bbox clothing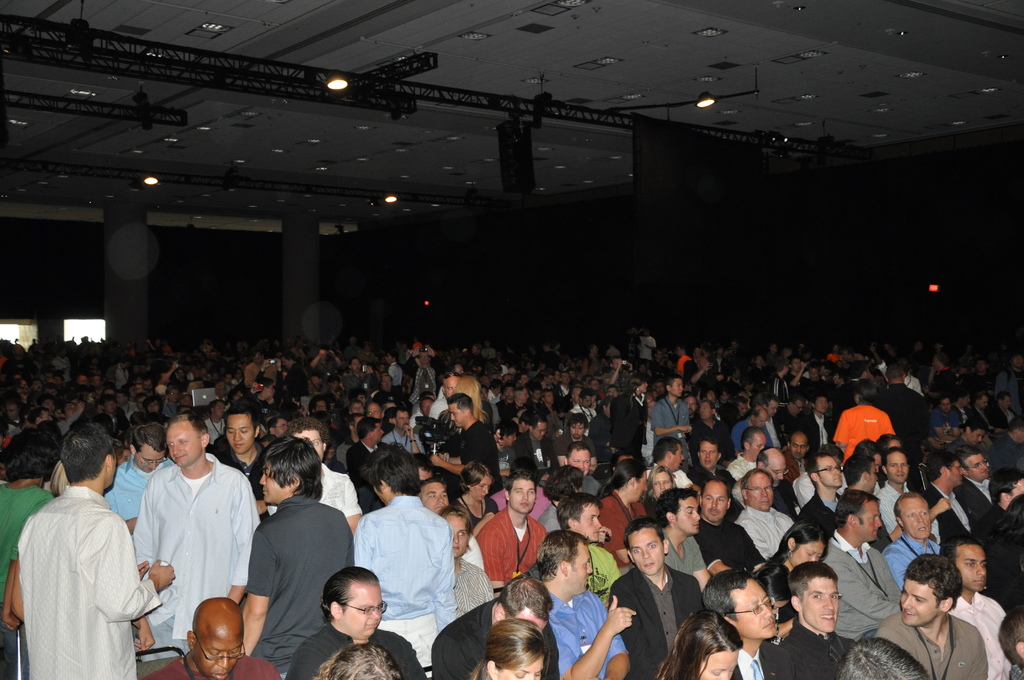
l=488, t=492, r=552, b=520
